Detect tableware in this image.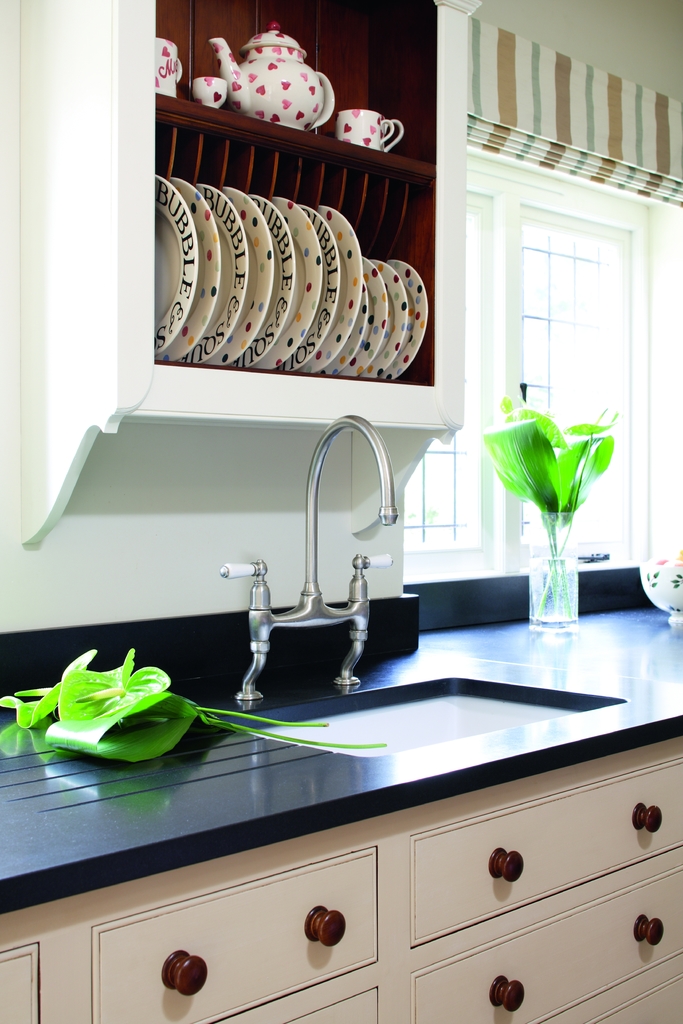
Detection: bbox=(338, 109, 394, 148).
